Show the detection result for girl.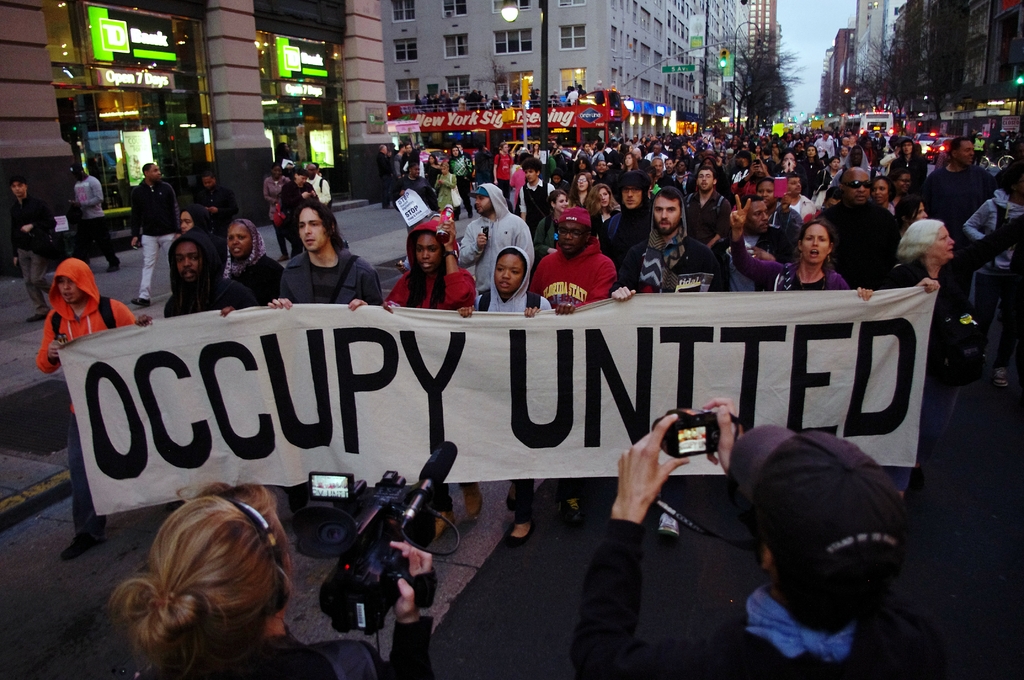
(142,471,432,679).
